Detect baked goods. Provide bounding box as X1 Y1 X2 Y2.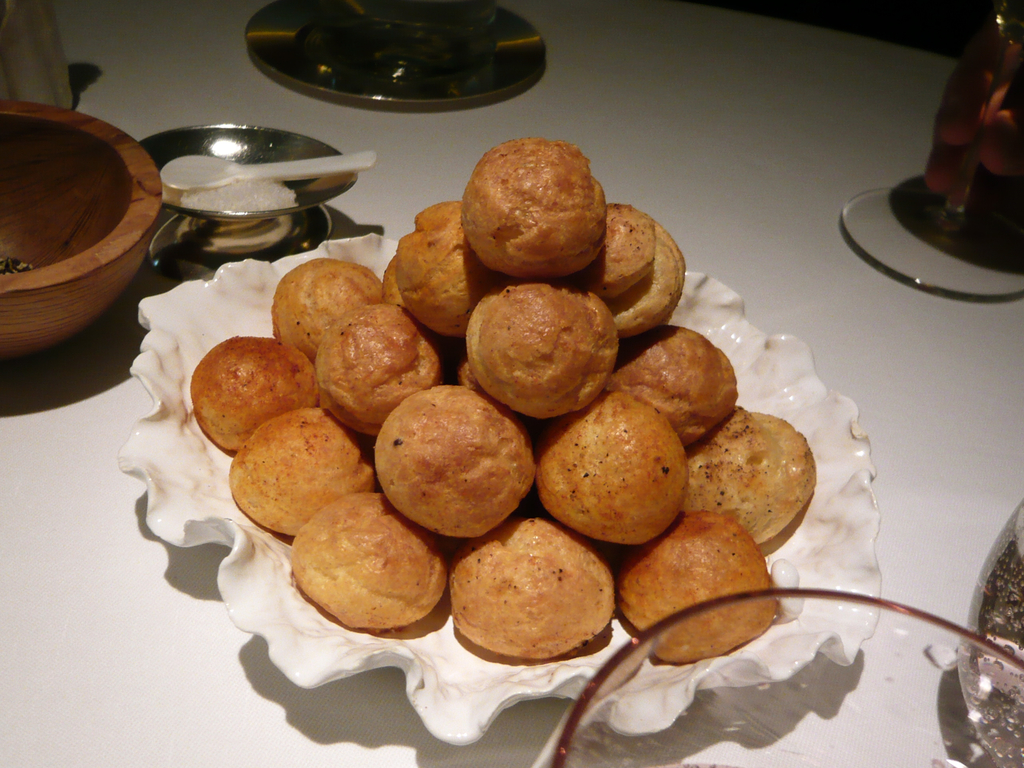
273 262 385 365.
